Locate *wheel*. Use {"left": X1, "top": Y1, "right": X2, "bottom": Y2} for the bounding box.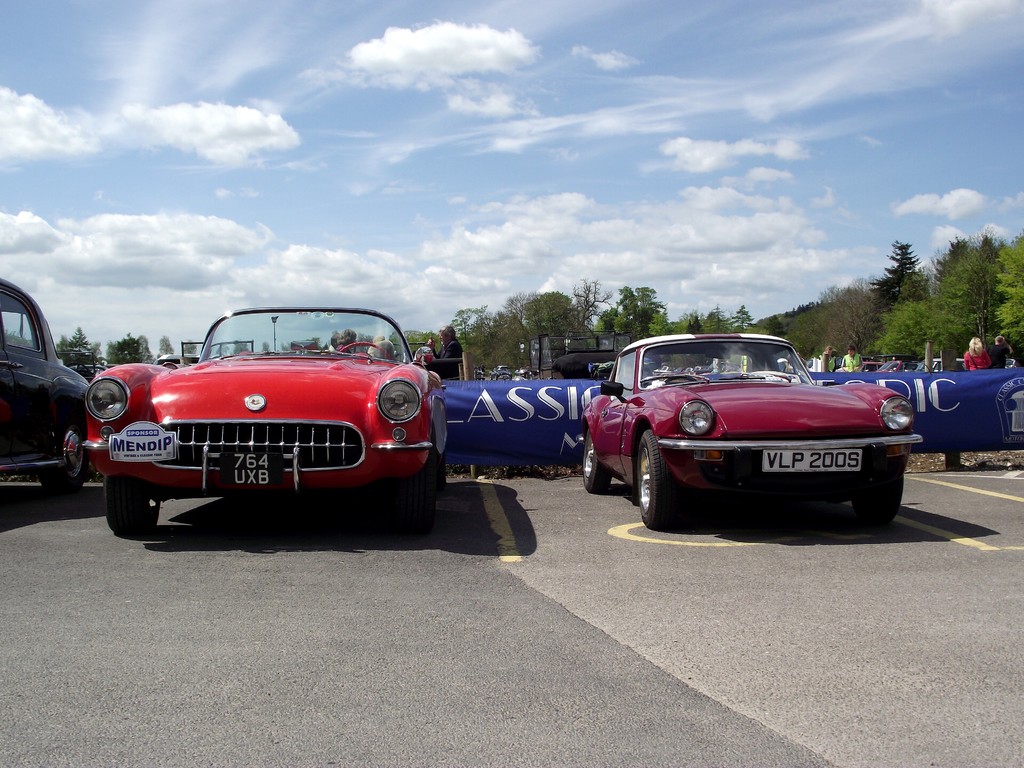
{"left": 42, "top": 420, "right": 82, "bottom": 490}.
